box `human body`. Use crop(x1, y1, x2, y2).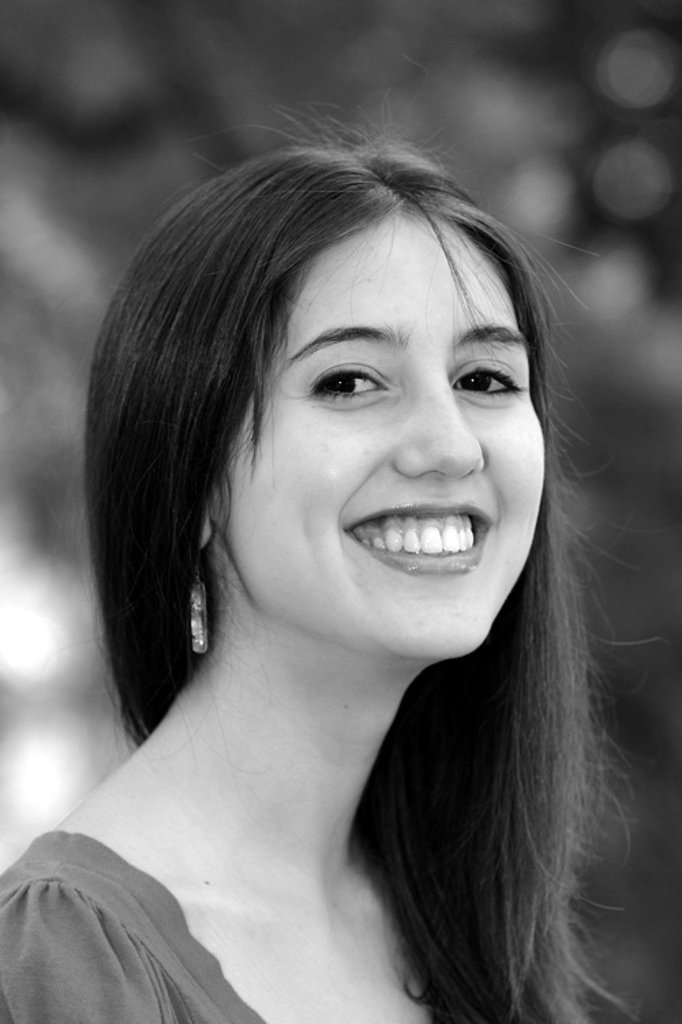
crop(0, 56, 664, 1023).
